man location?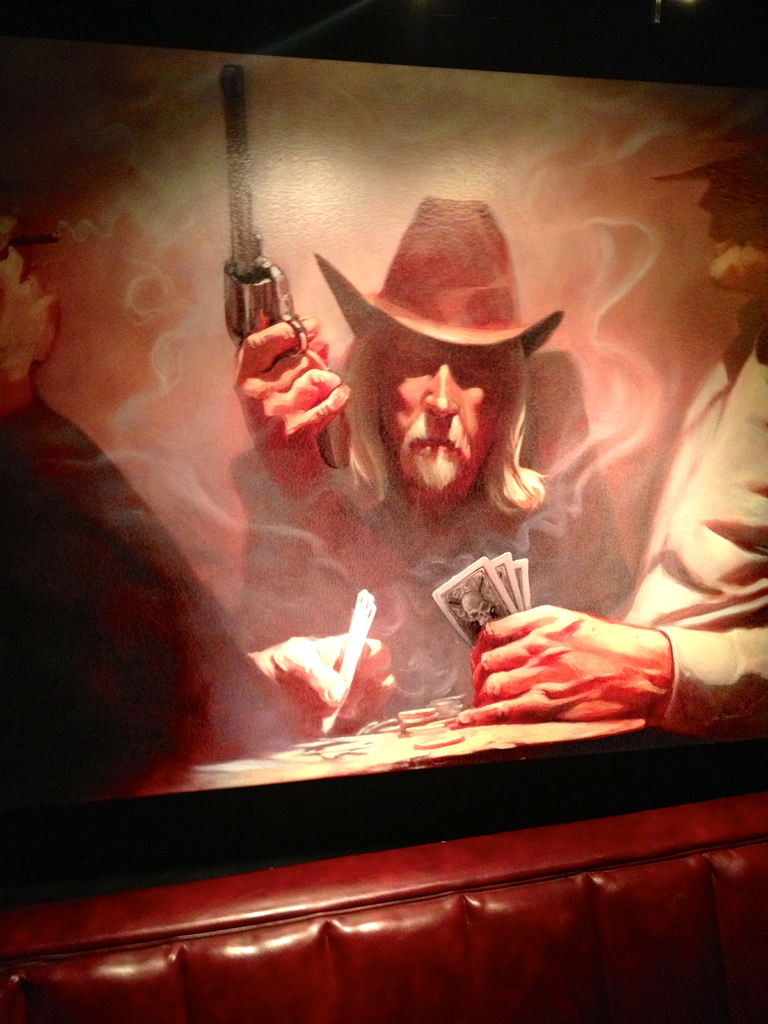
pyautogui.locateOnScreen(452, 92, 767, 746)
